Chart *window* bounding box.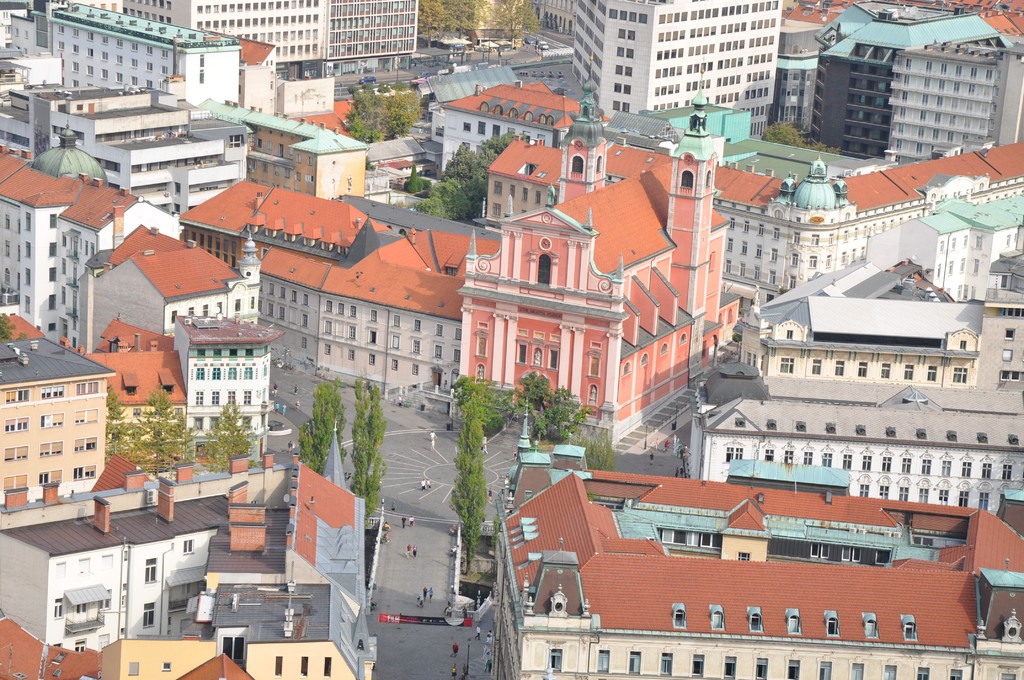
Charted: BBox(938, 487, 950, 508).
